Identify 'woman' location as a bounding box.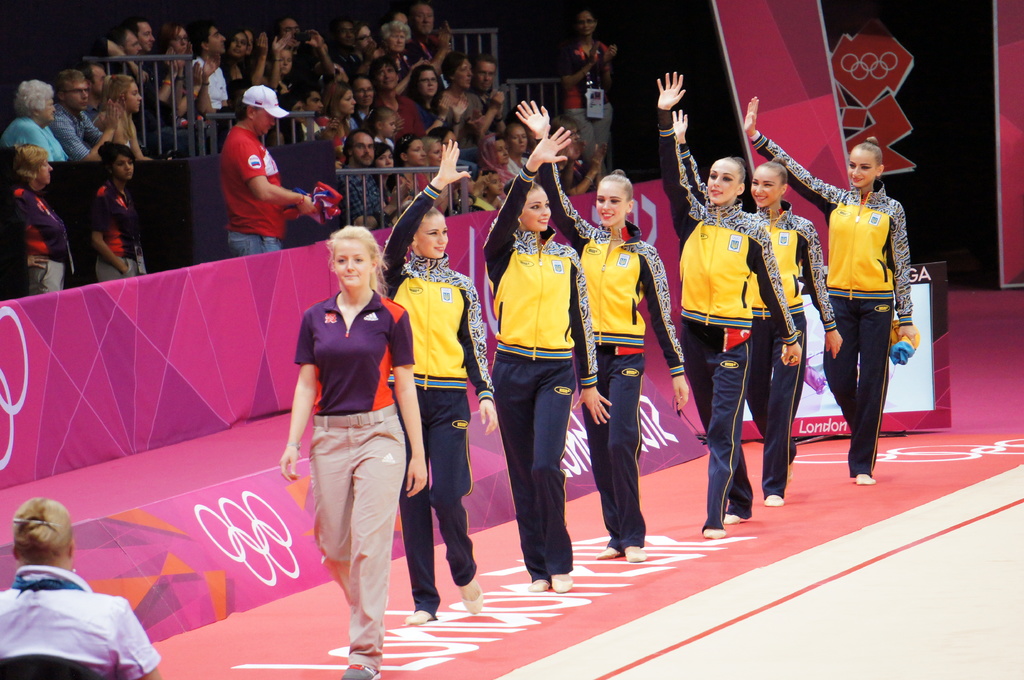
left=356, top=23, right=386, bottom=69.
